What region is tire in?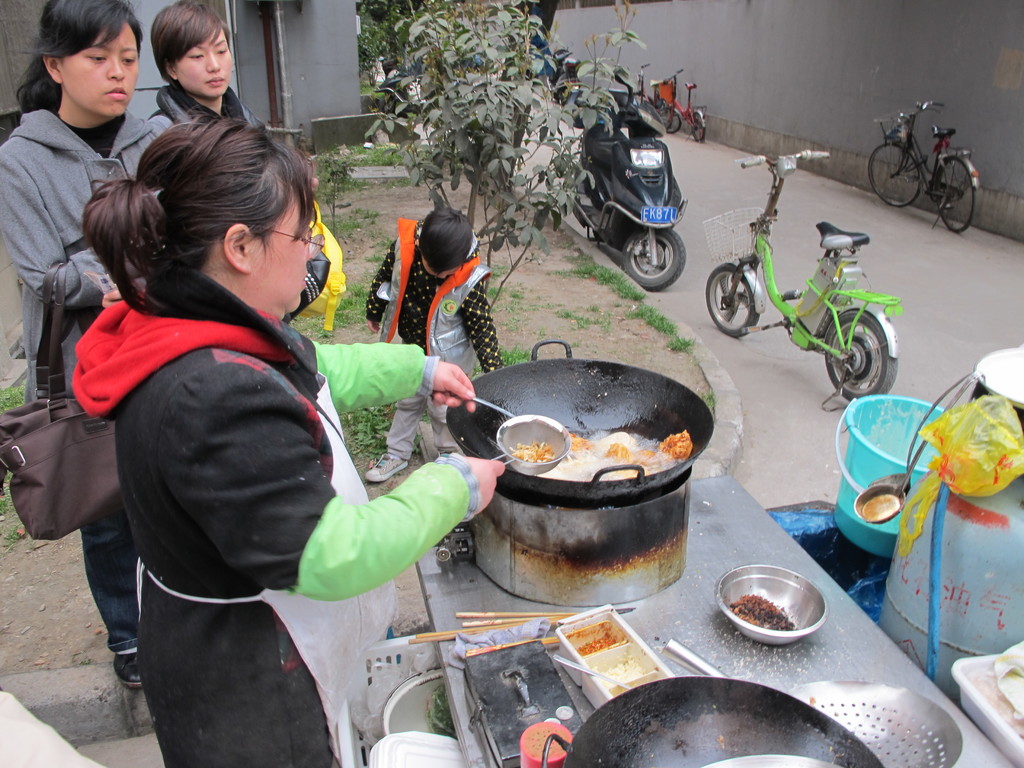
<bbox>548, 84, 559, 101</bbox>.
